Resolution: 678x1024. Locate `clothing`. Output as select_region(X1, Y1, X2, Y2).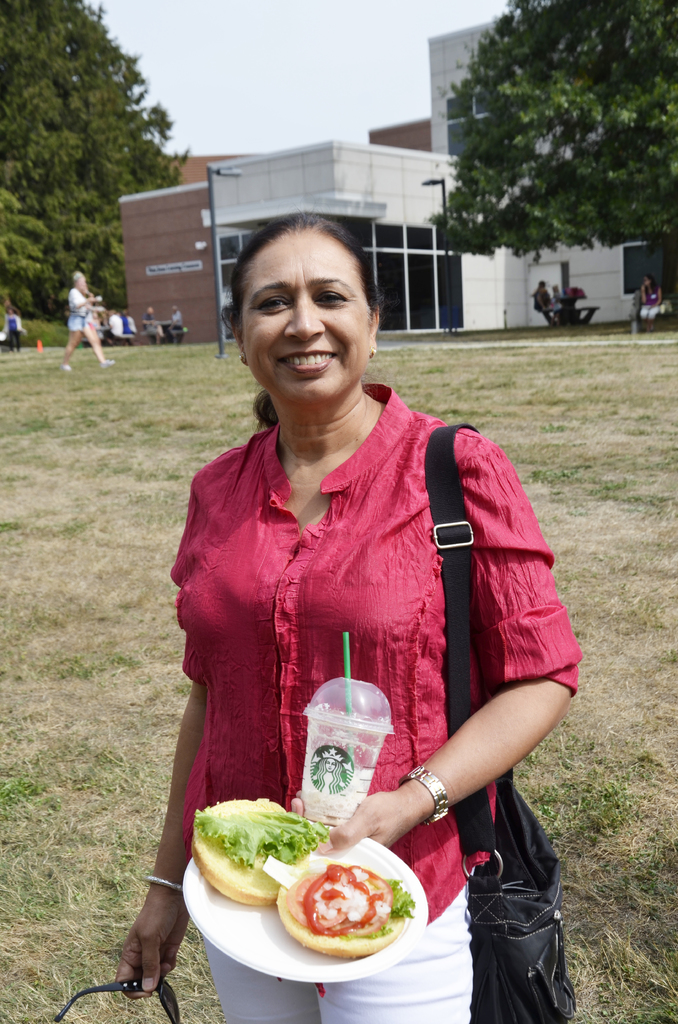
select_region(184, 399, 558, 999).
